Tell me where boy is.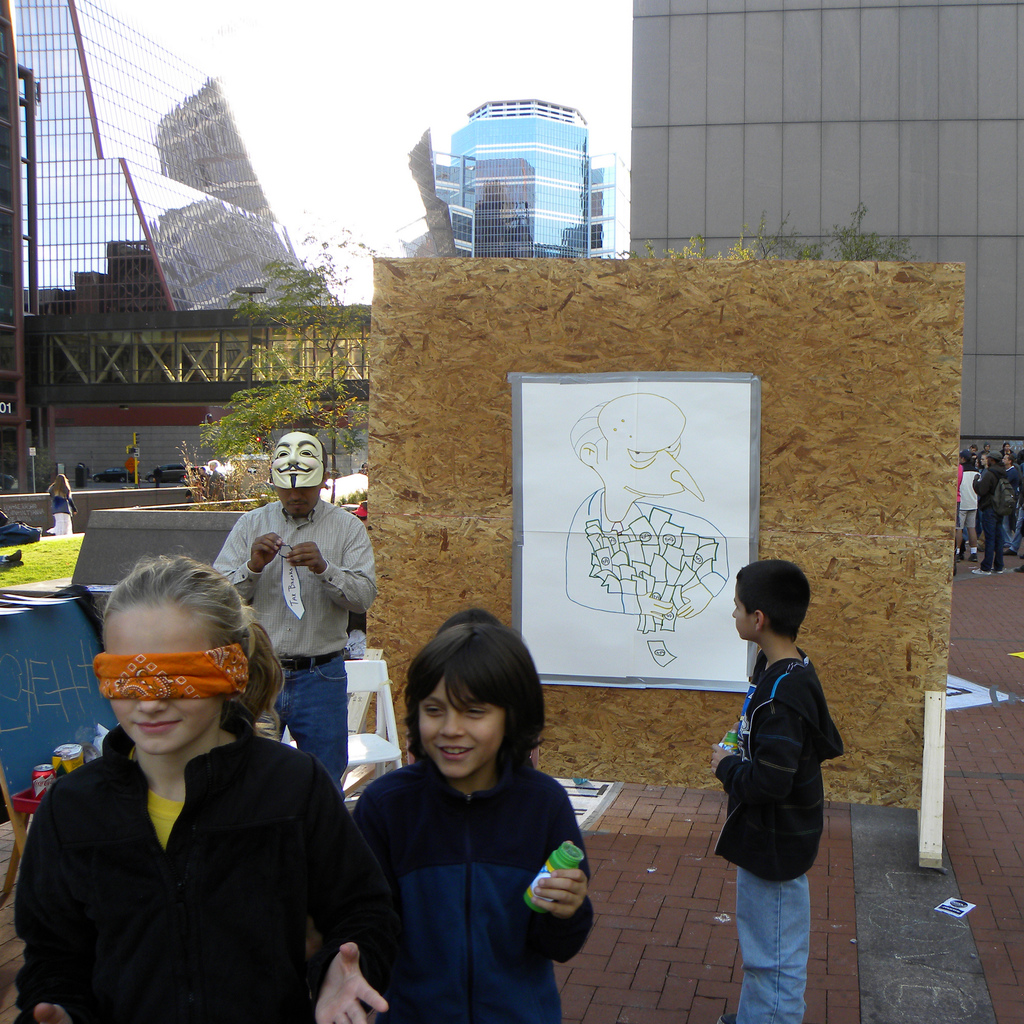
boy is at [left=325, top=621, right=611, bottom=1005].
